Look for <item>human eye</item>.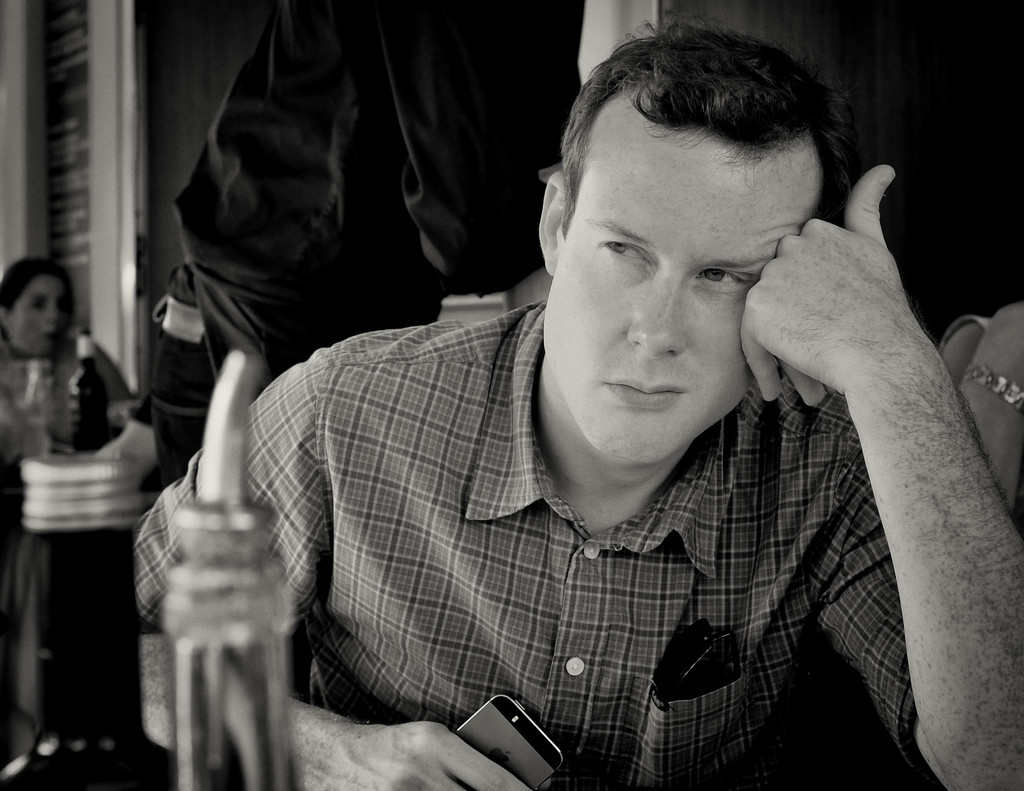
Found: 692, 259, 749, 290.
